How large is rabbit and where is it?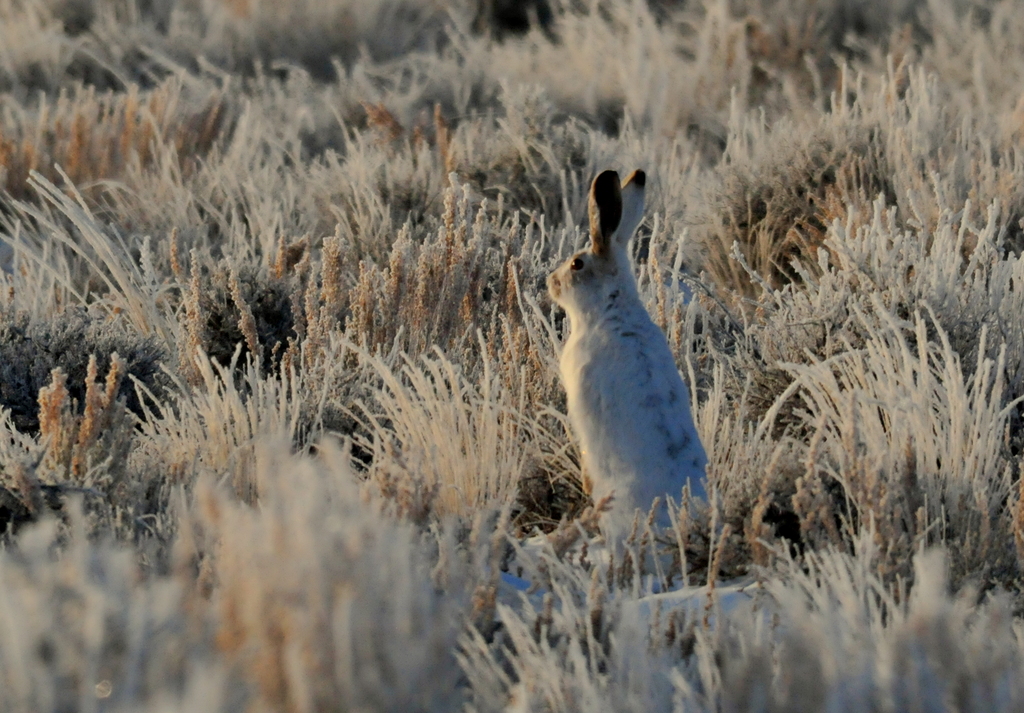
Bounding box: locate(541, 172, 726, 562).
